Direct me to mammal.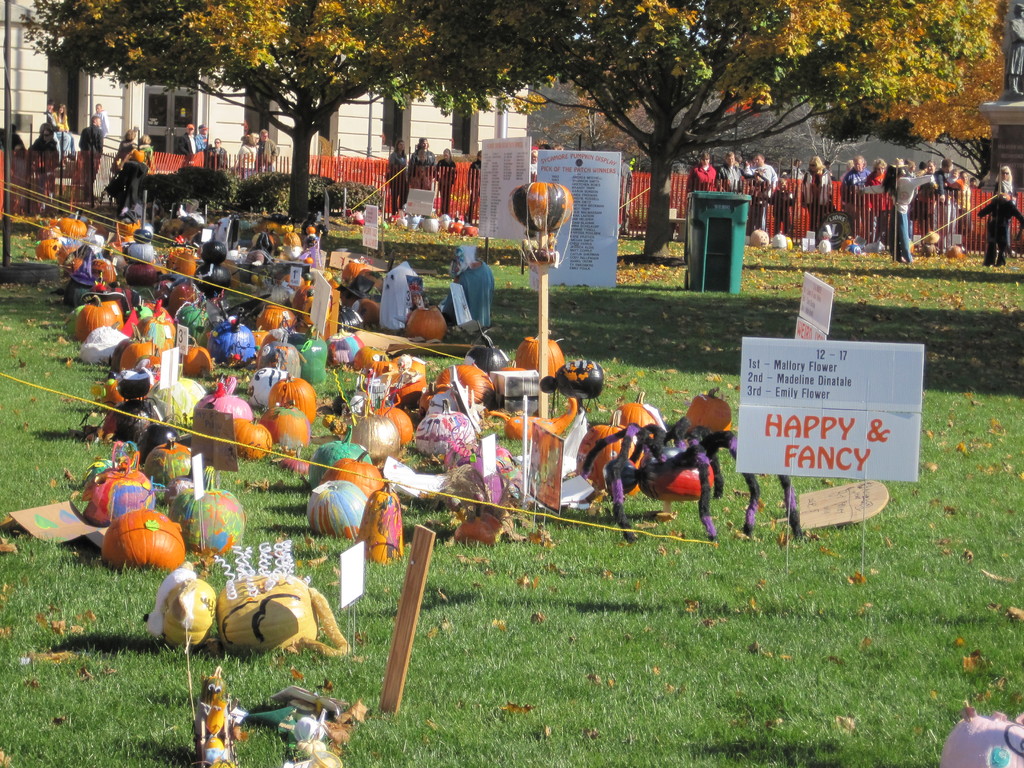
Direction: detection(109, 125, 147, 210).
